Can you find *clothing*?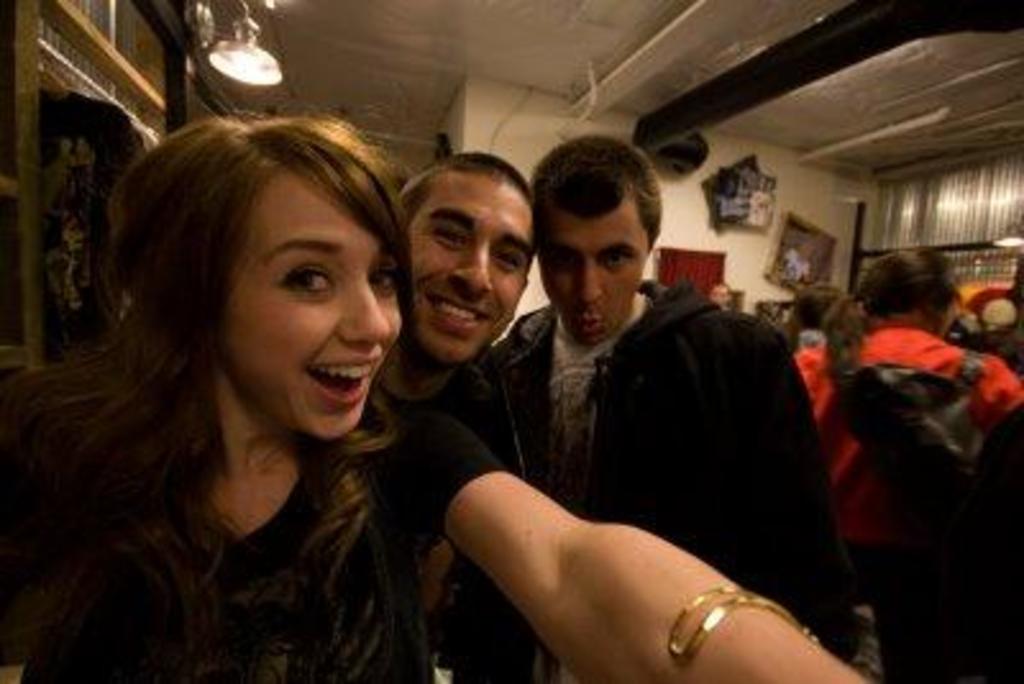
Yes, bounding box: 379:361:504:466.
